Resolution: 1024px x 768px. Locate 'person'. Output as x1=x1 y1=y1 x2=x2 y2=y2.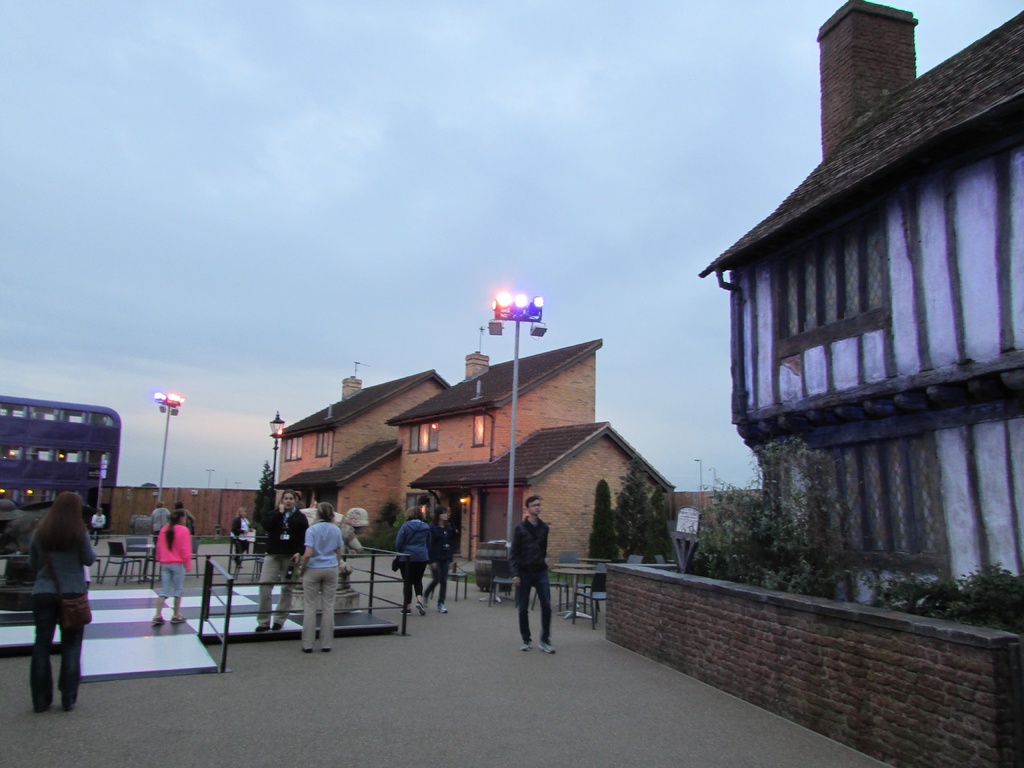
x1=505 y1=495 x2=564 y2=667.
